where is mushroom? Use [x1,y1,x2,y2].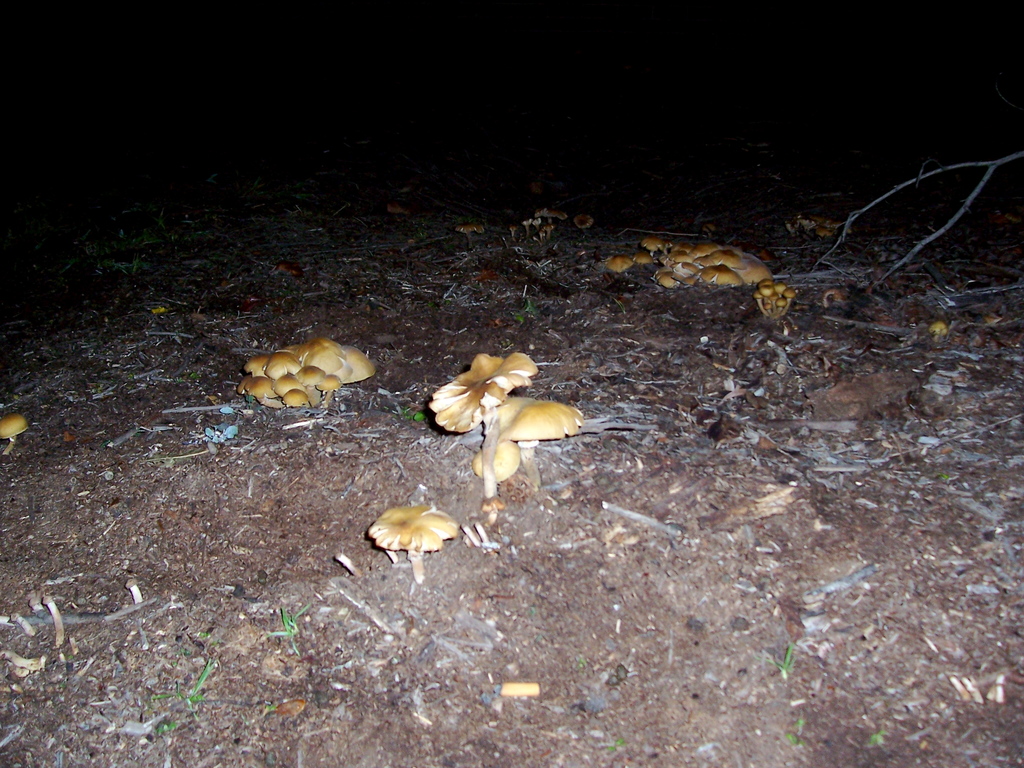
[814,286,840,308].
